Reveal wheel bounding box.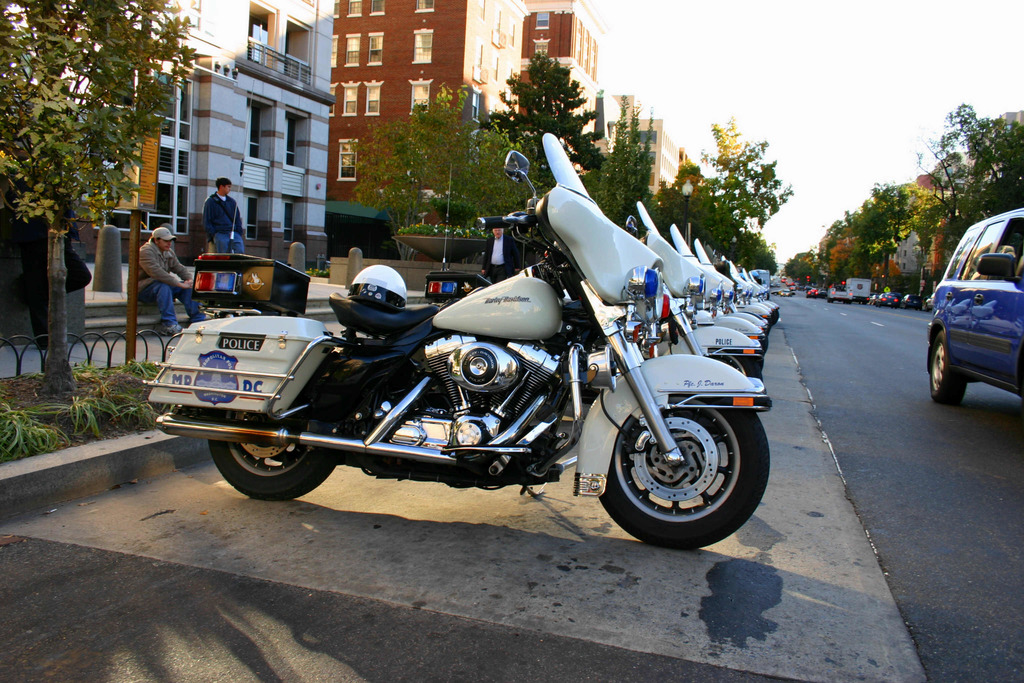
Revealed: box(927, 331, 966, 406).
